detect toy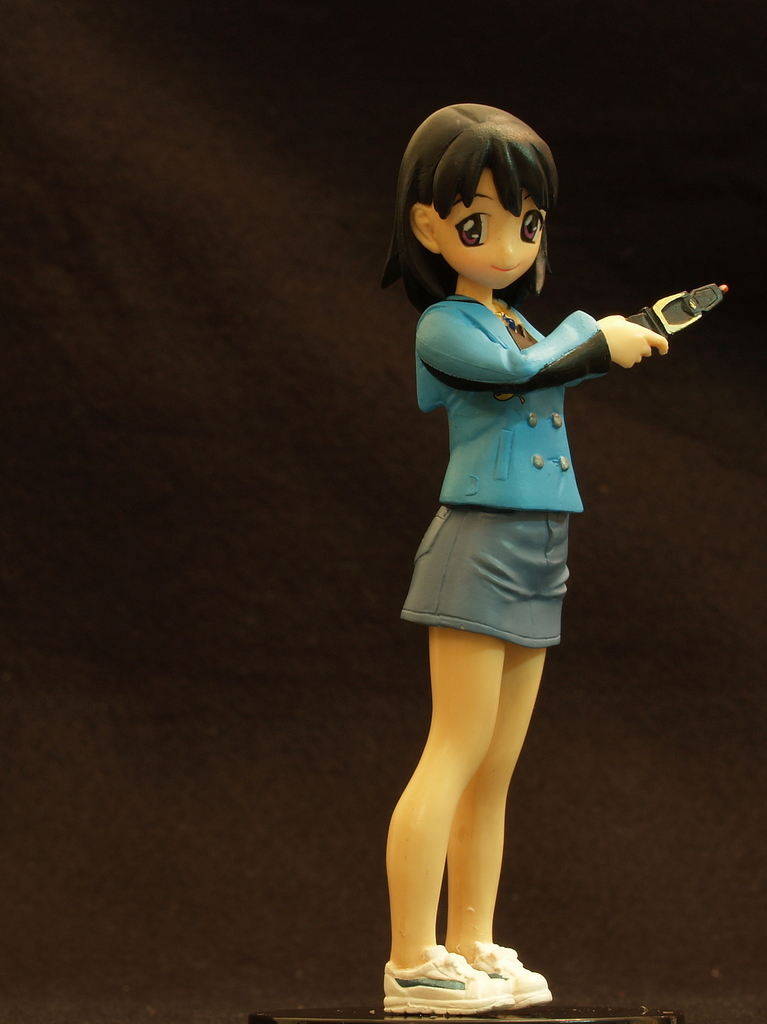
x1=626 y1=280 x2=729 y2=337
